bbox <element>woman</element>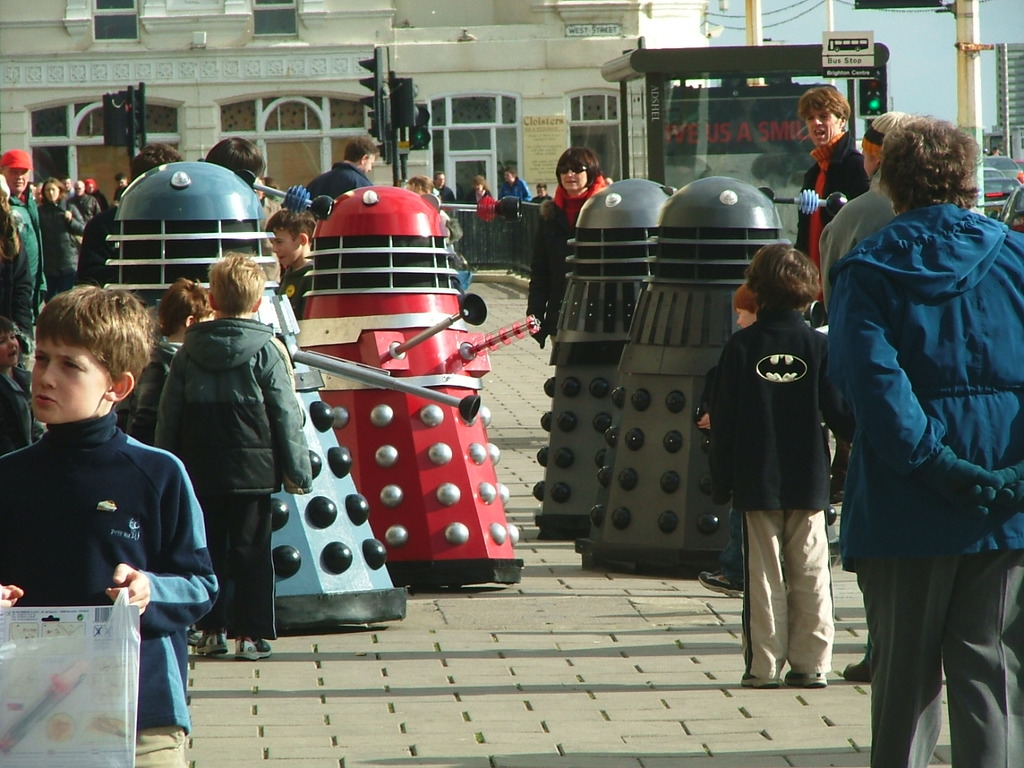
<region>820, 77, 1015, 759</region>
